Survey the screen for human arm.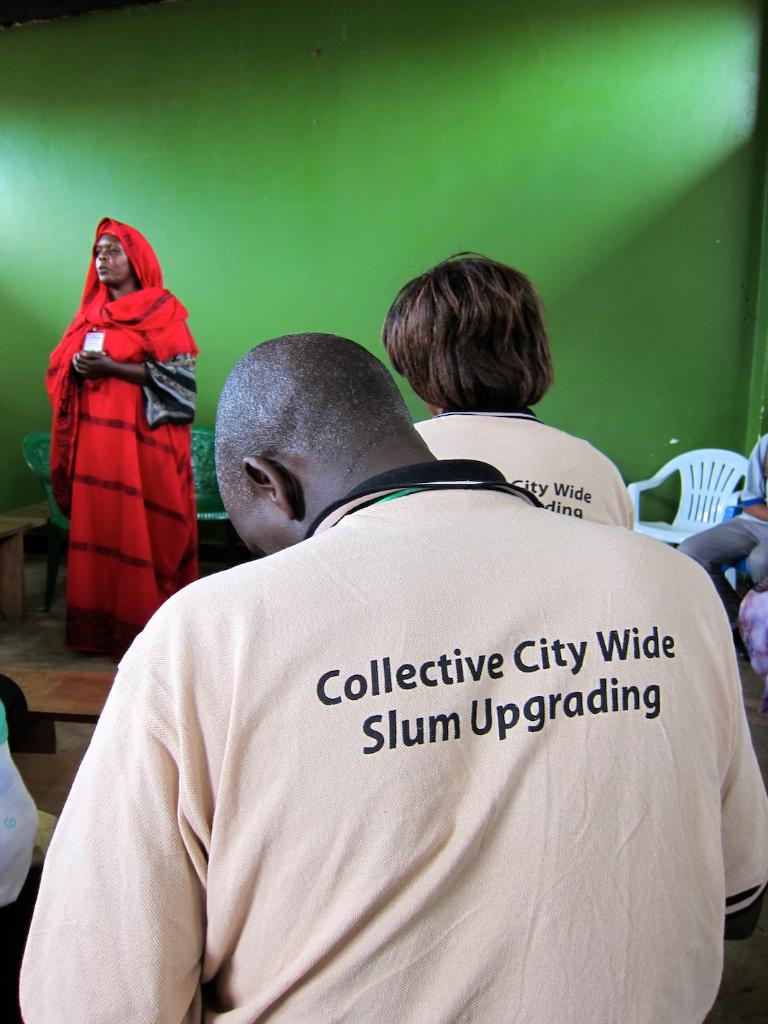
Survey found: (x1=739, y1=434, x2=767, y2=520).
